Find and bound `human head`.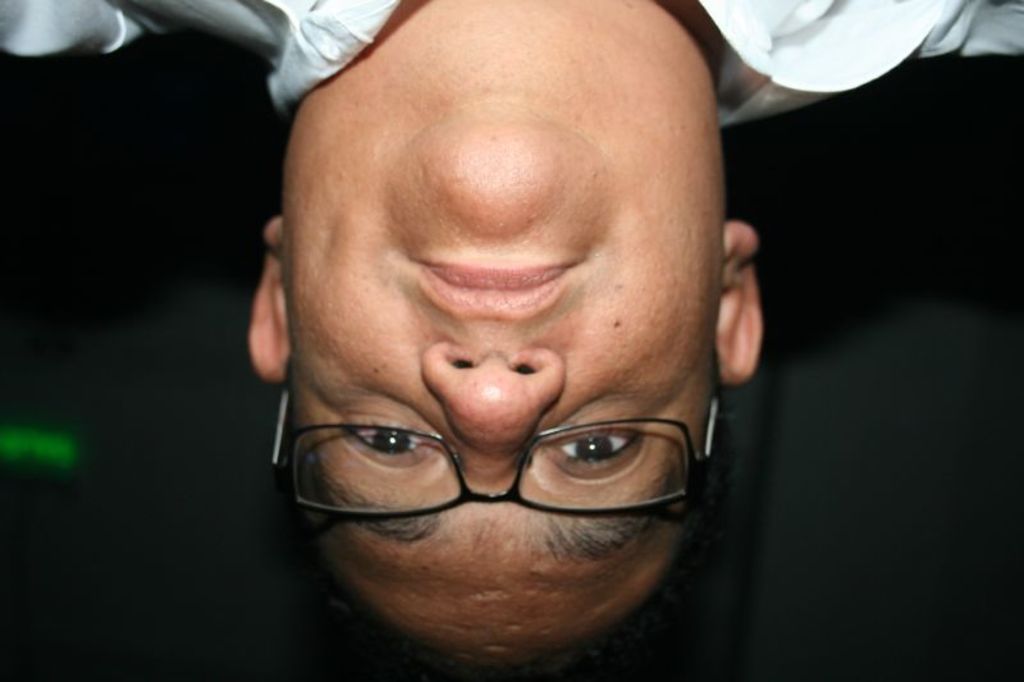
Bound: [261, 46, 778, 659].
